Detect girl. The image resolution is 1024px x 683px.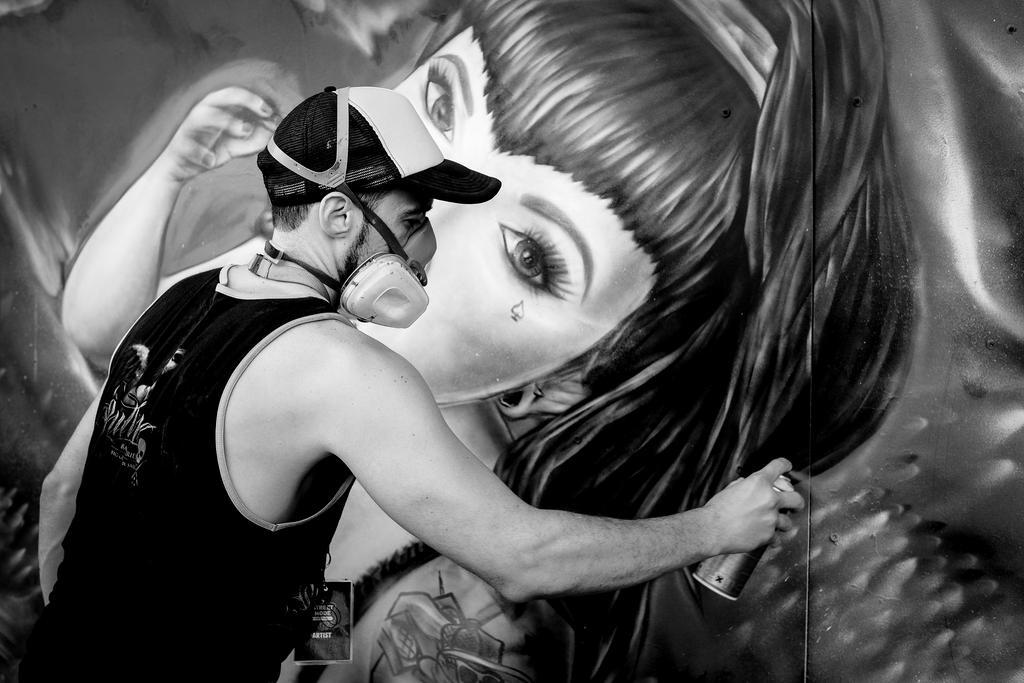
64,0,924,682.
